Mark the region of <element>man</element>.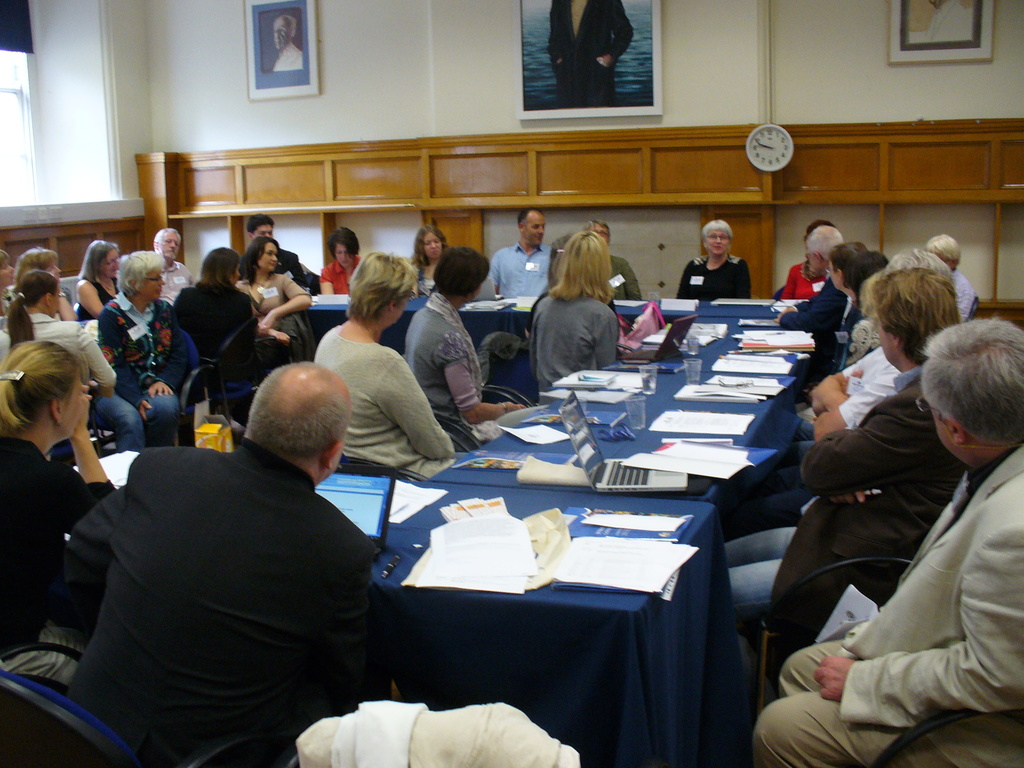
Region: Rect(57, 362, 371, 767).
